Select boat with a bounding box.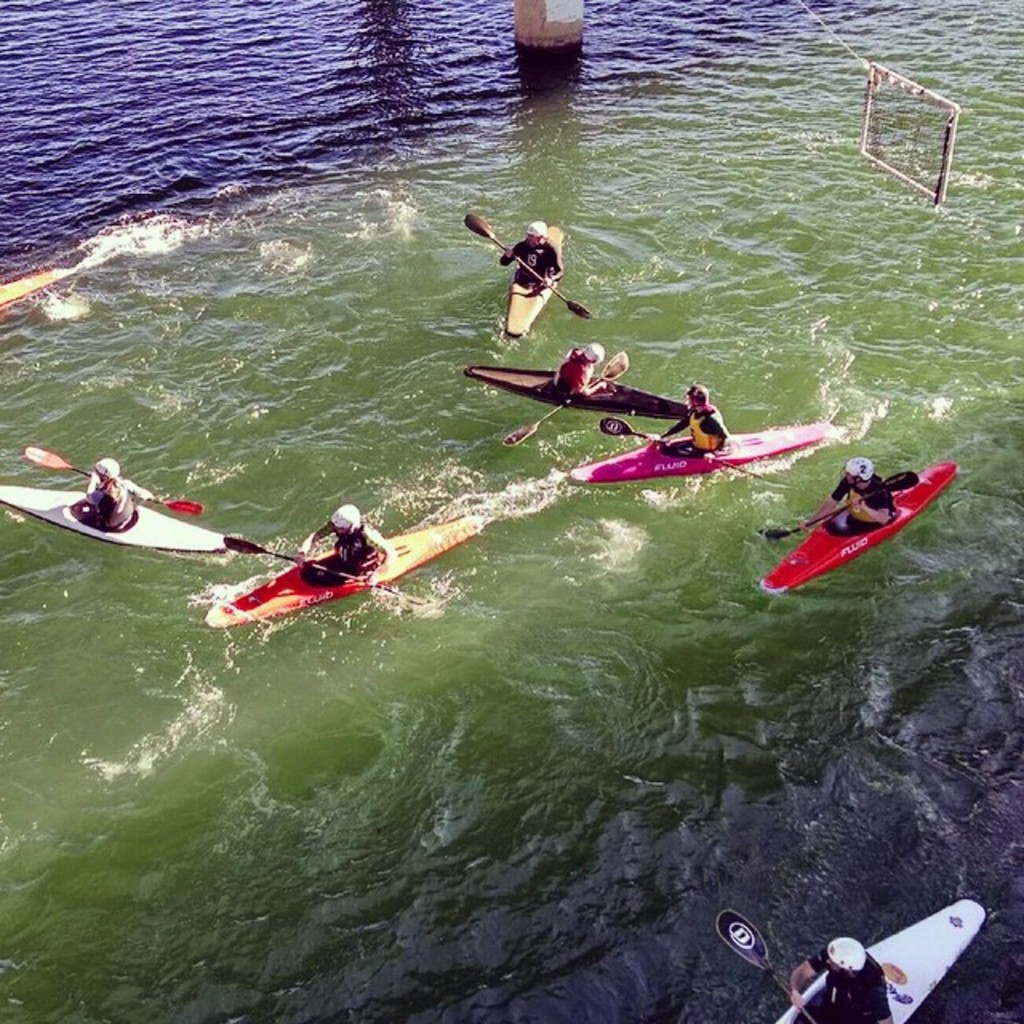
{"x1": 565, "y1": 421, "x2": 843, "y2": 486}.
